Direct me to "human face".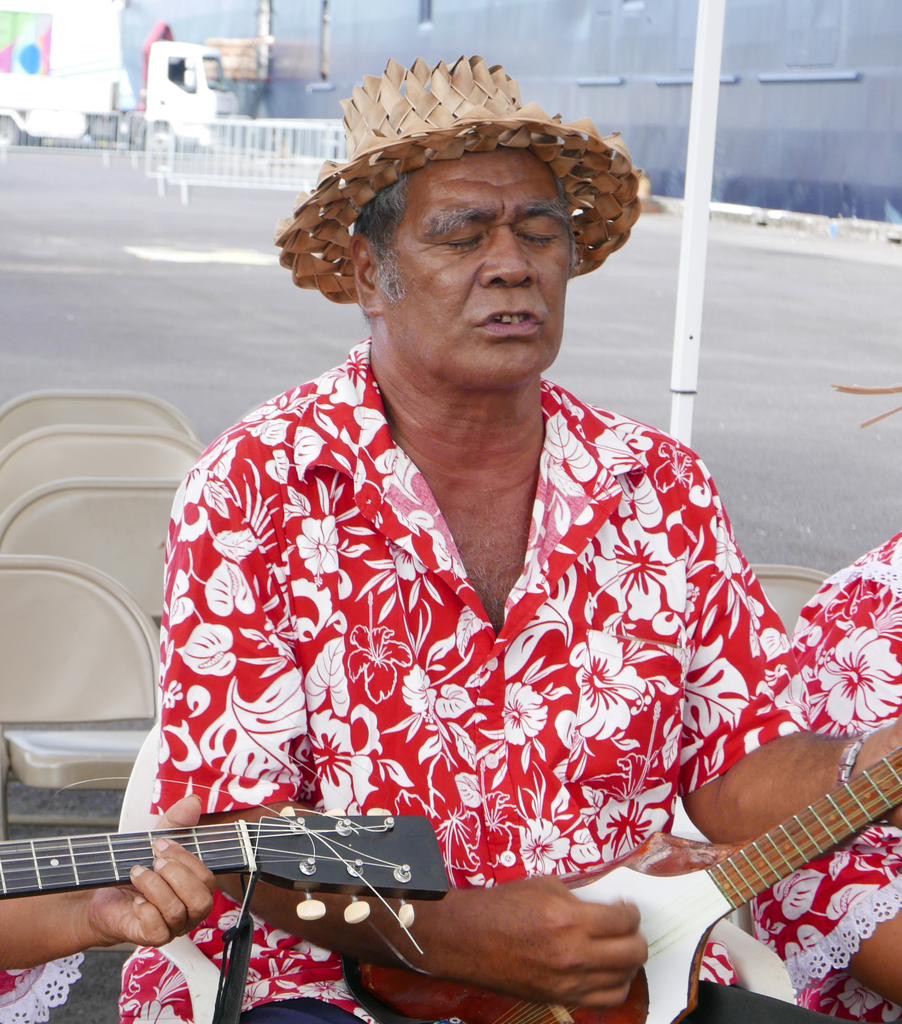
Direction: crop(383, 143, 576, 387).
